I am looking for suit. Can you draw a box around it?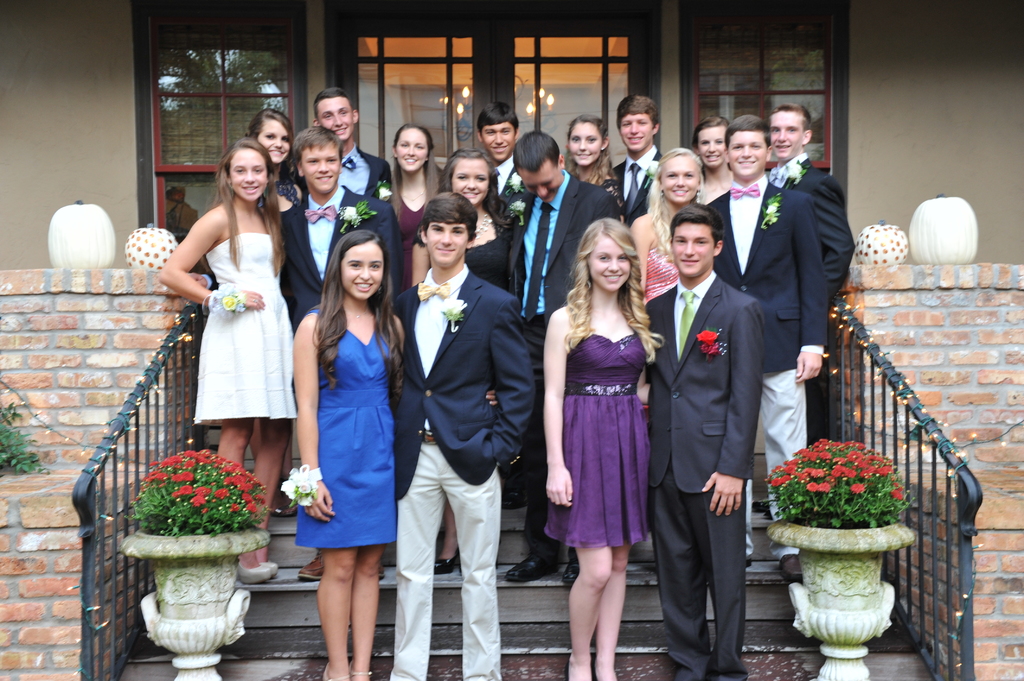
Sure, the bounding box is {"x1": 507, "y1": 172, "x2": 621, "y2": 570}.
